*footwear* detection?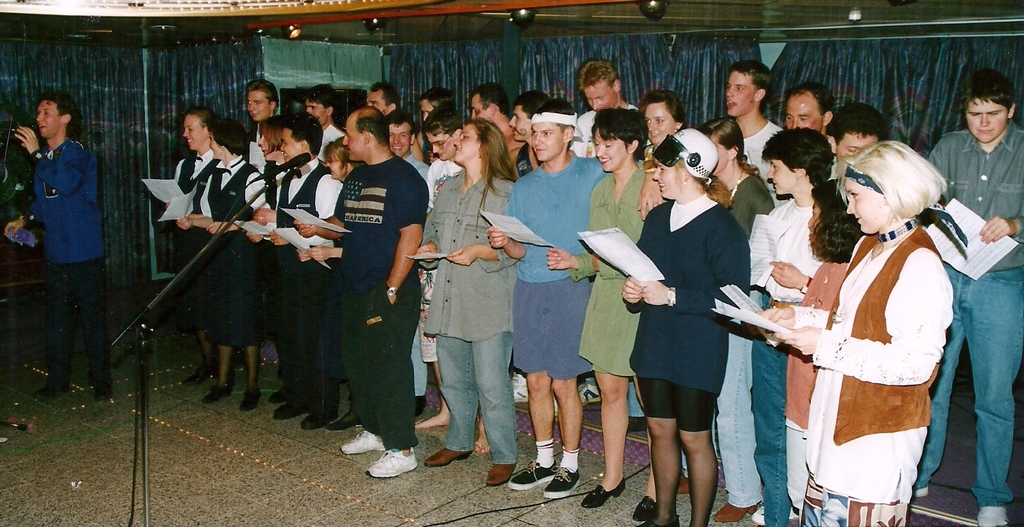
left=188, top=367, right=215, bottom=384
